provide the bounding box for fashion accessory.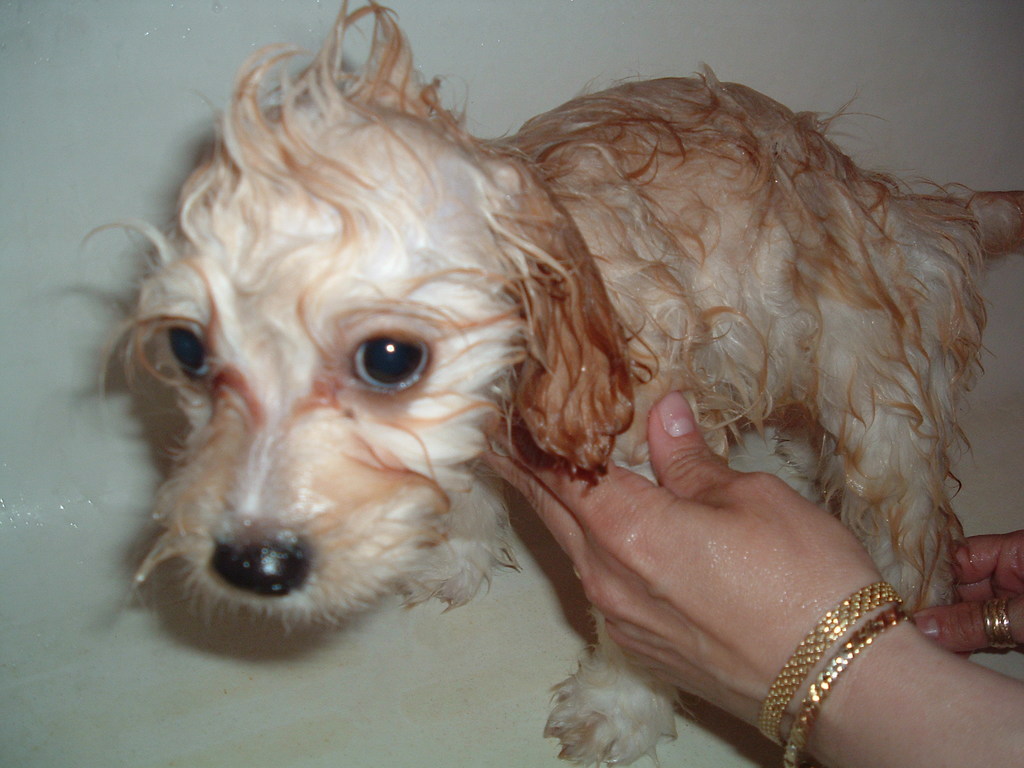
left=755, top=579, right=900, bottom=746.
